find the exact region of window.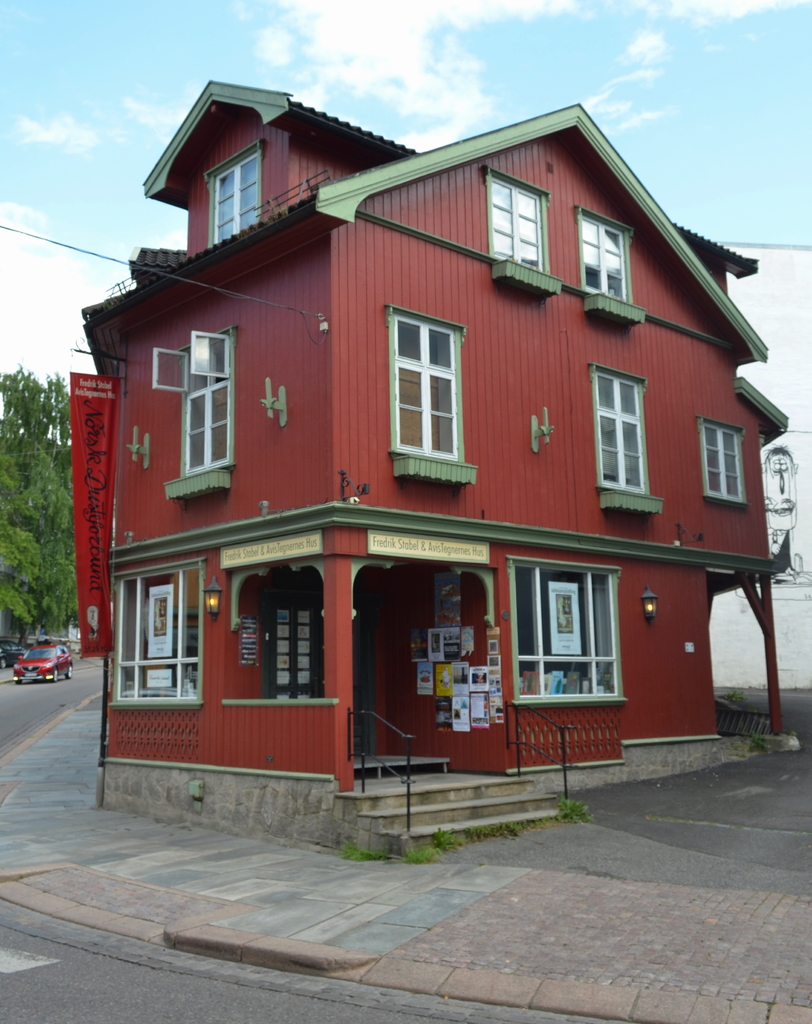
Exact region: l=107, t=552, r=209, b=710.
